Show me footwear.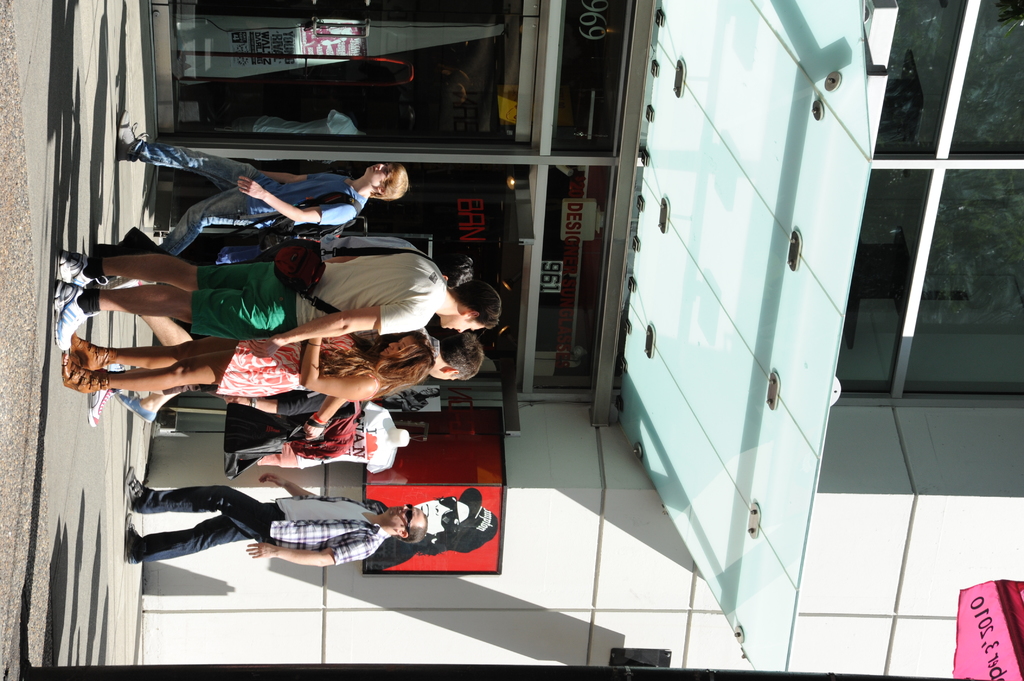
footwear is here: box=[58, 249, 95, 289].
